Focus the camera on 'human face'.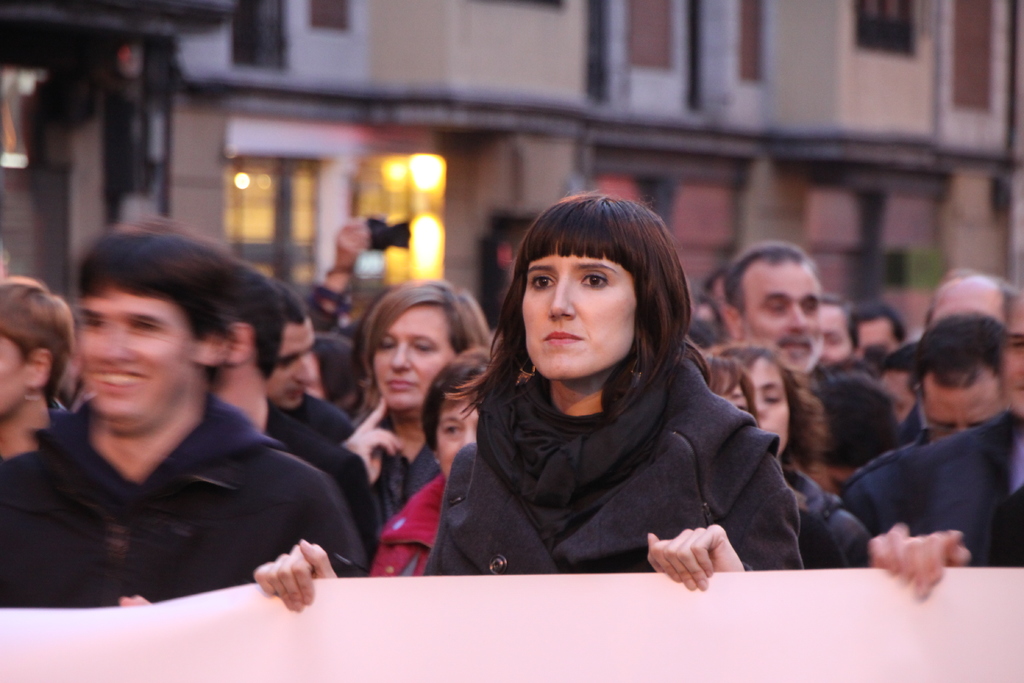
Focus region: BBox(374, 304, 460, 409).
